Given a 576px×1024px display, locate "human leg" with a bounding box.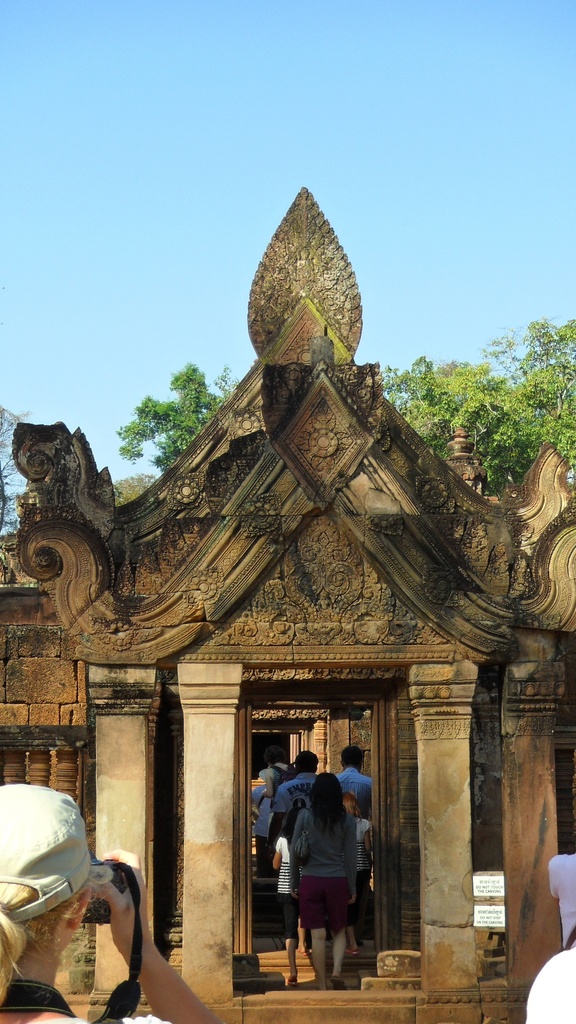
Located: (285, 939, 301, 986).
